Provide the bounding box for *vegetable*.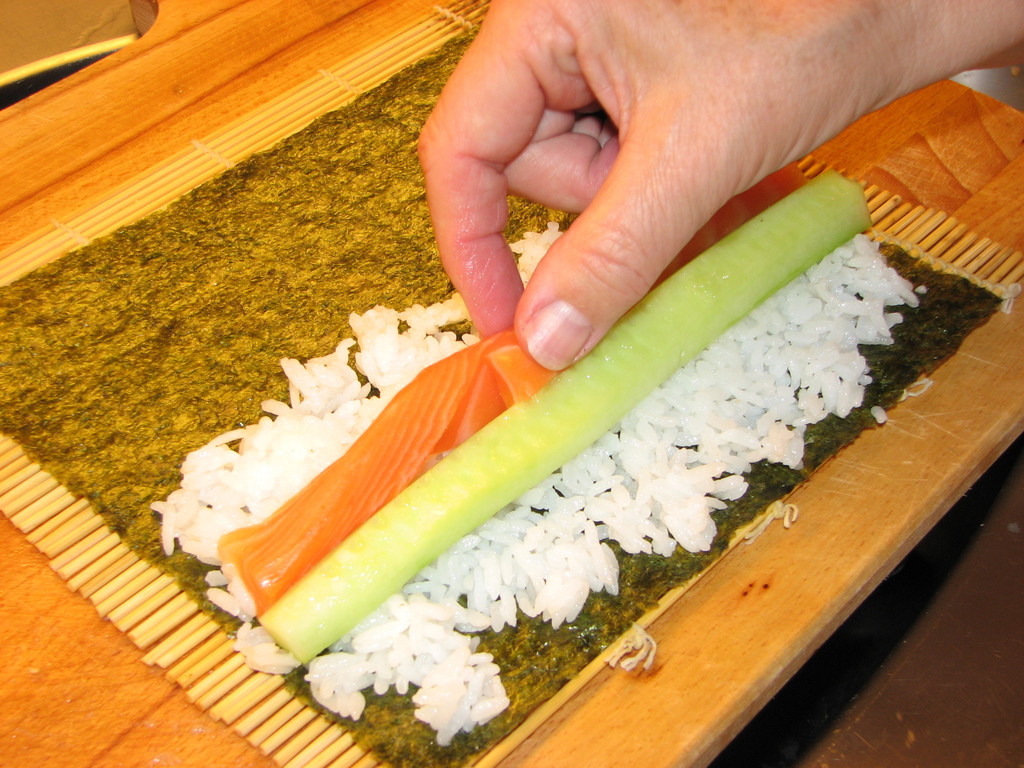
251,162,871,658.
